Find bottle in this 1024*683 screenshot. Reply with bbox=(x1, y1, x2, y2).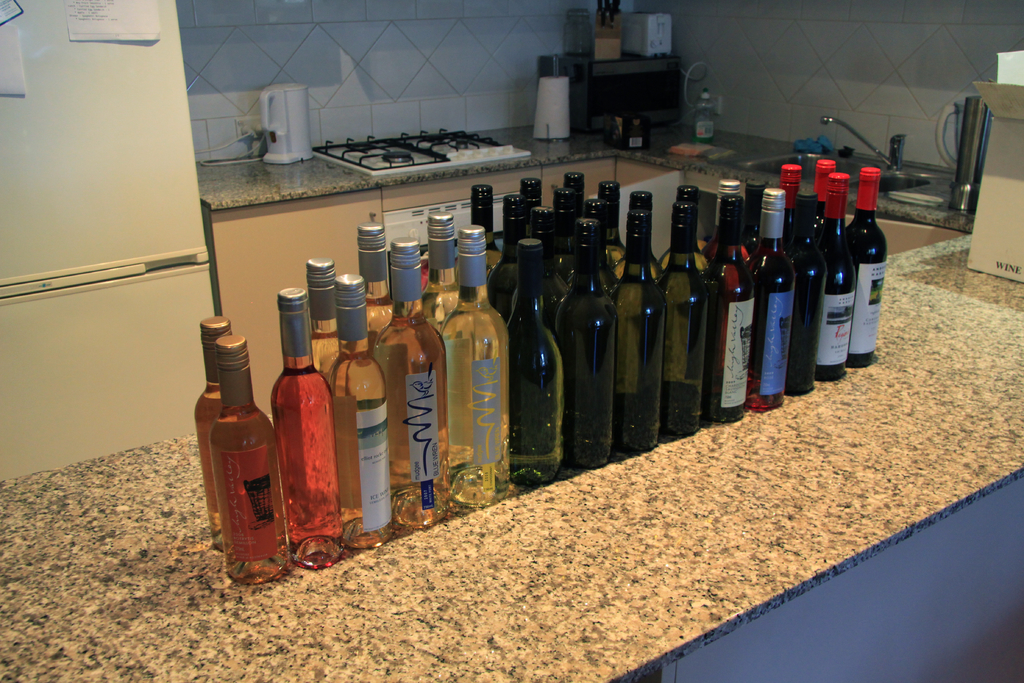
bbox=(468, 180, 498, 283).
